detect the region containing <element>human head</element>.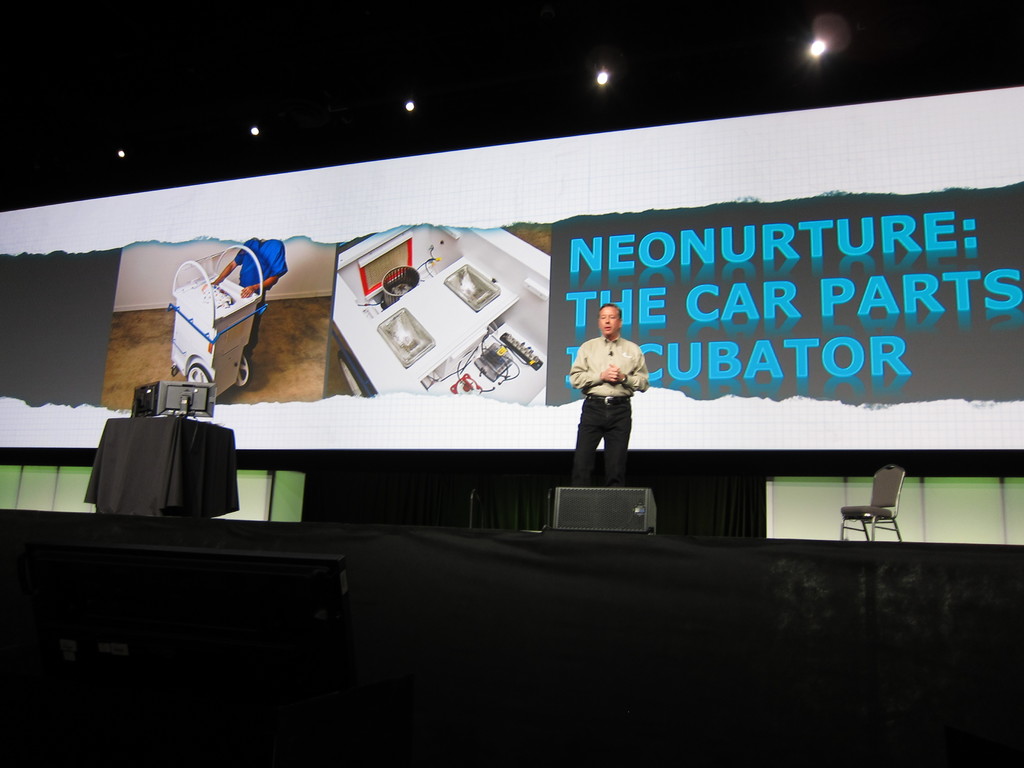
[598, 299, 623, 335].
